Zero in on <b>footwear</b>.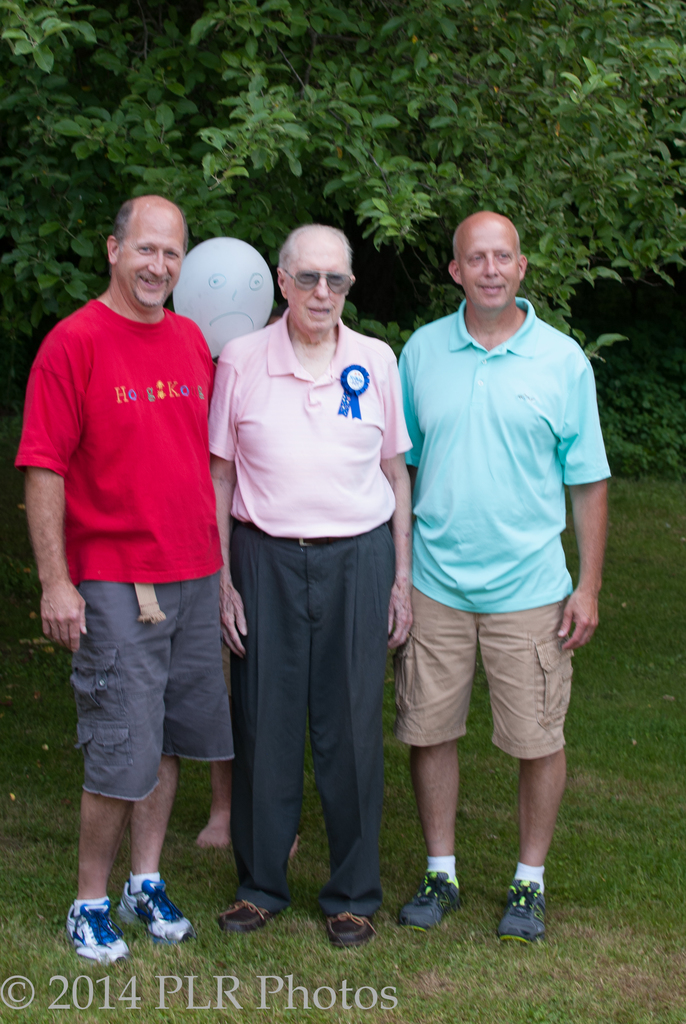
Zeroed in: rect(313, 898, 378, 949).
